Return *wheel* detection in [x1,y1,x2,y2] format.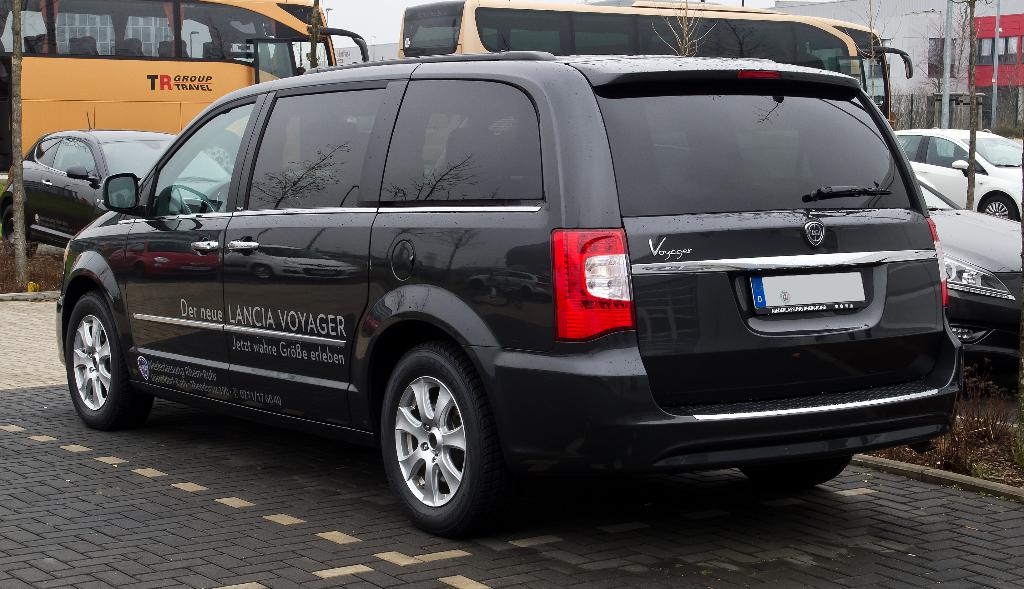
[732,451,854,490].
